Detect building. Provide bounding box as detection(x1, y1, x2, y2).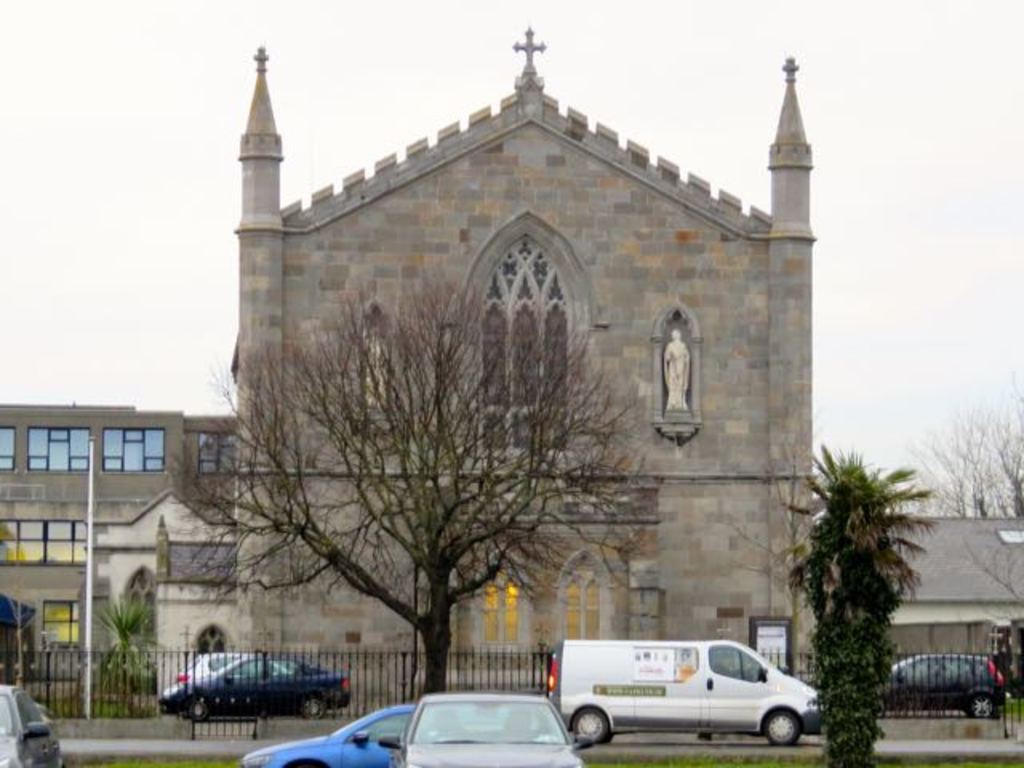
detection(232, 26, 818, 704).
